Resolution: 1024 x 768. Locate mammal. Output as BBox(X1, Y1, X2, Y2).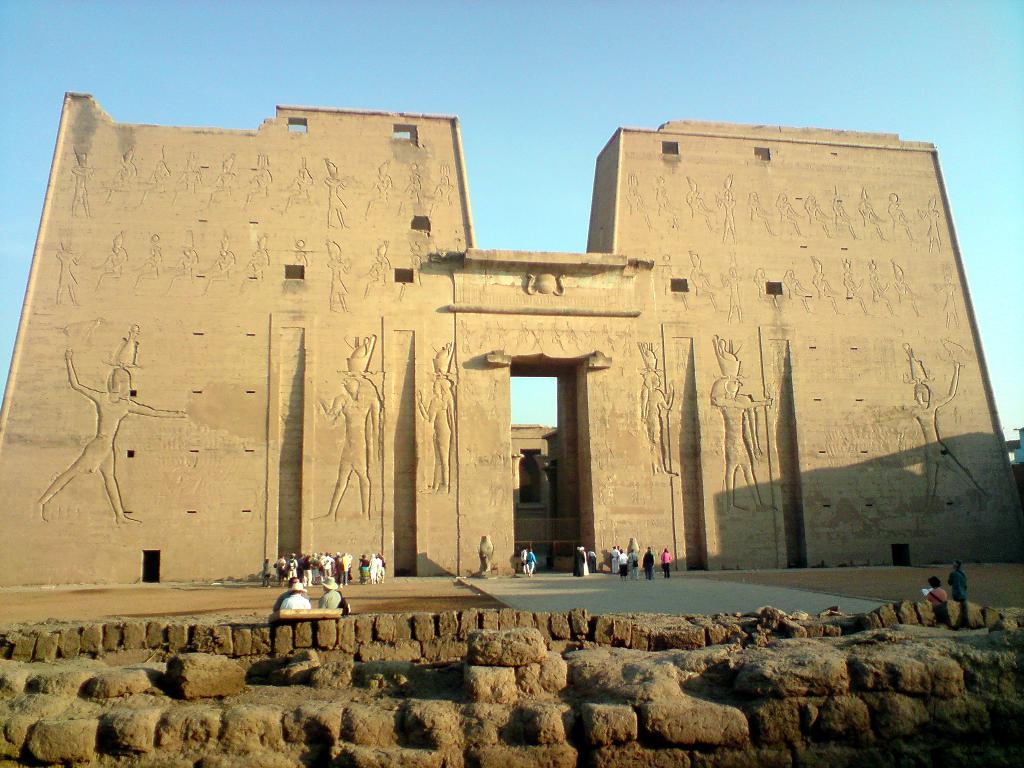
BBox(92, 227, 127, 289).
